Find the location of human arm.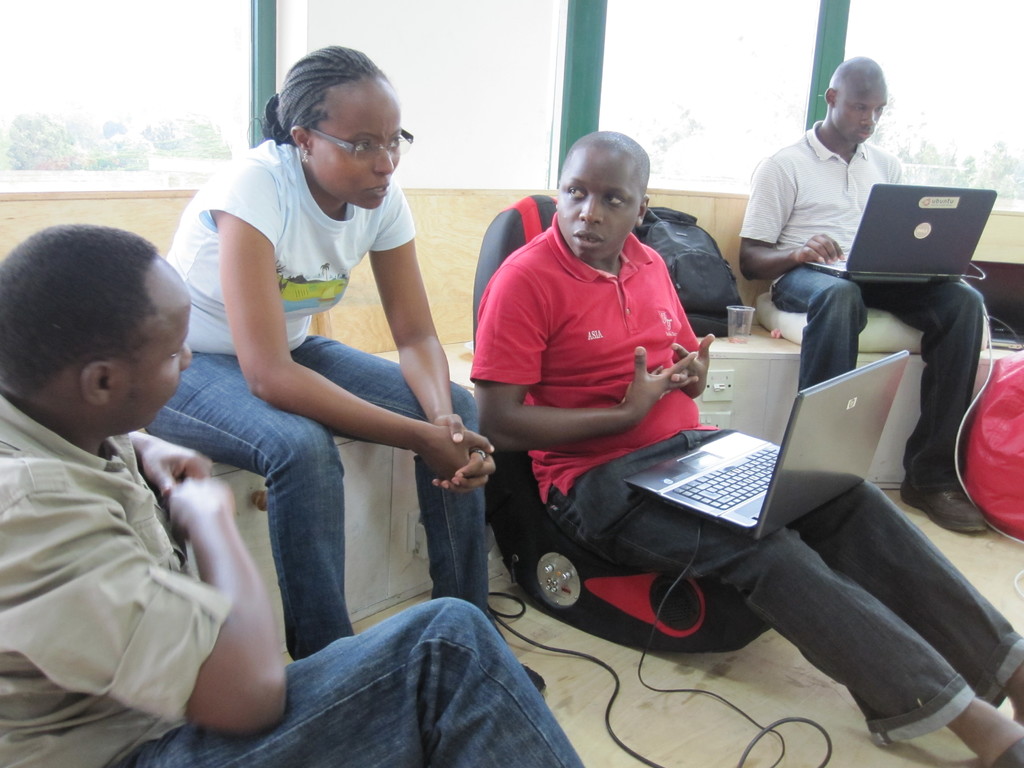
Location: [361, 189, 496, 488].
